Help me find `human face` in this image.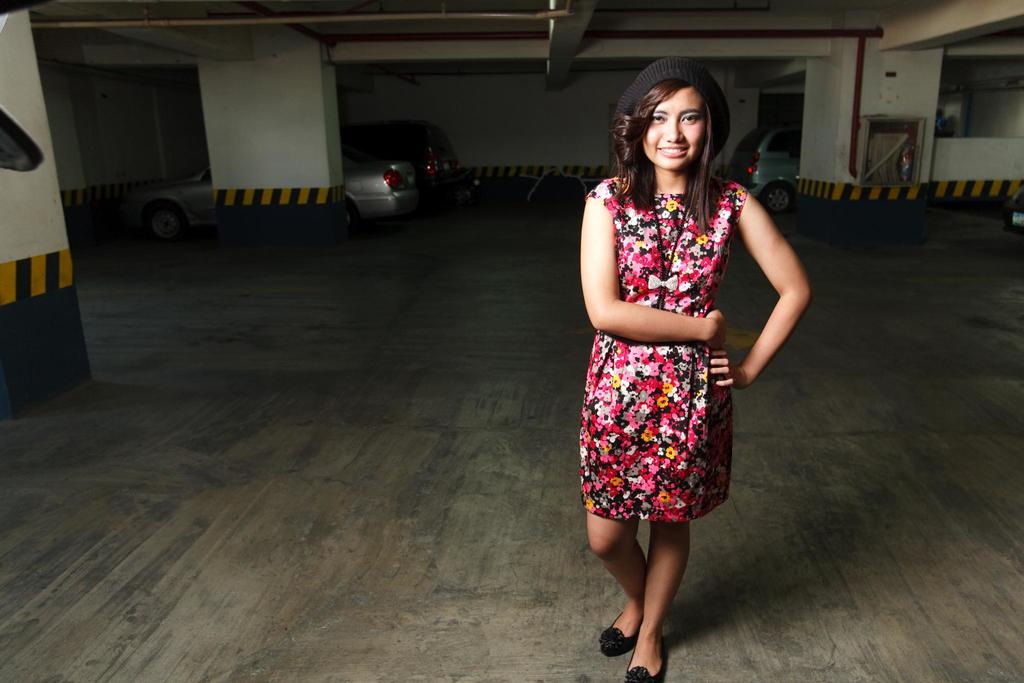
Found it: BBox(641, 81, 707, 173).
